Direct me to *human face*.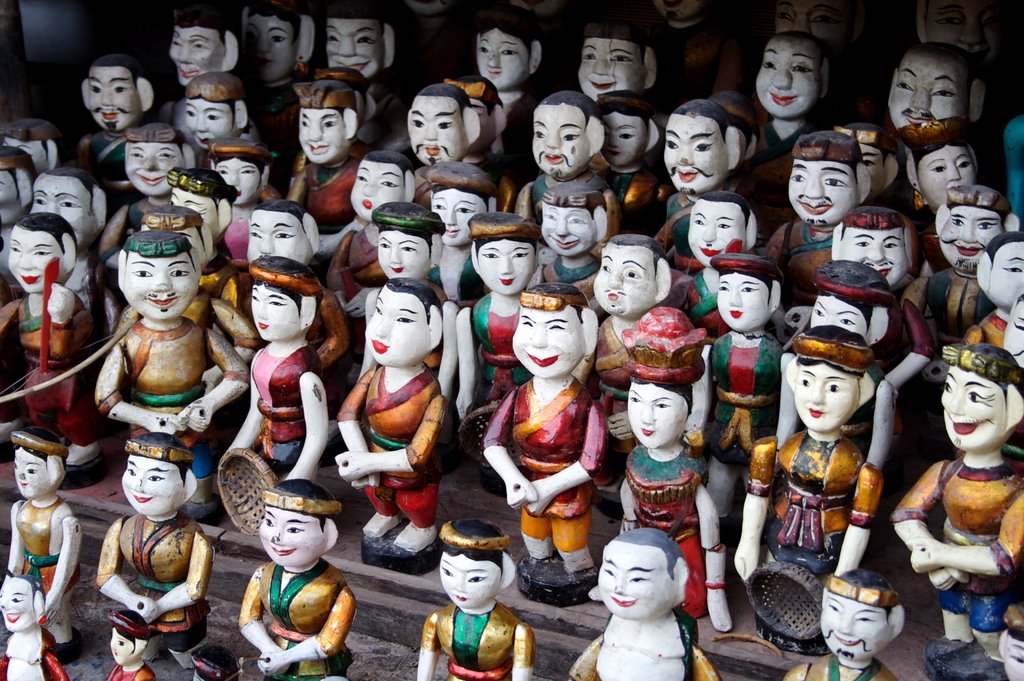
Direction: region(989, 239, 1023, 306).
